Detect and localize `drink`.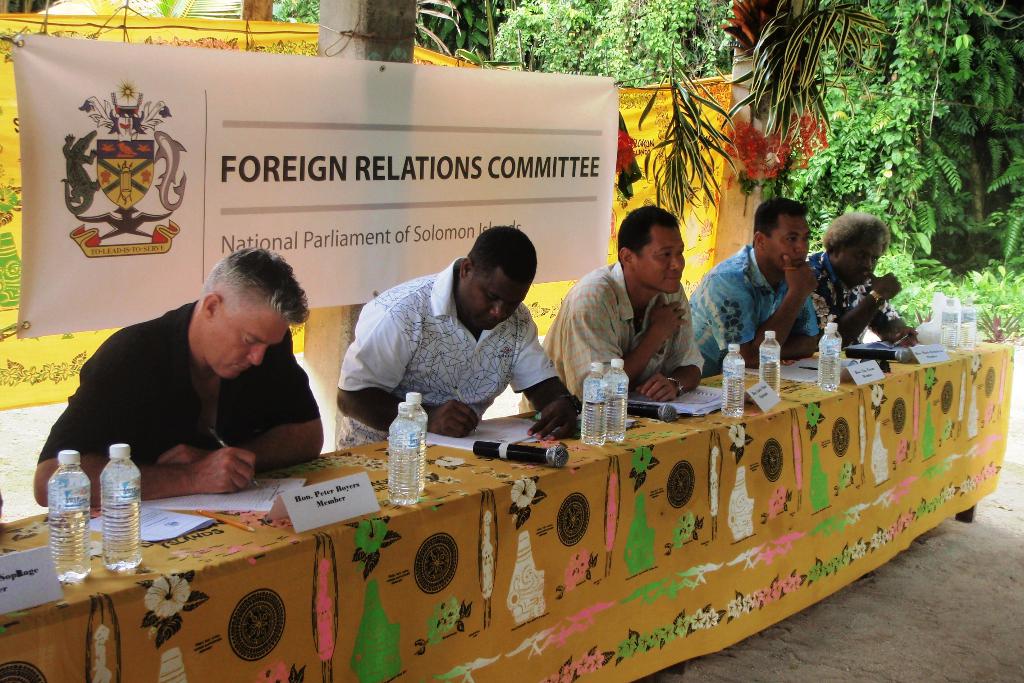
Localized at Rect(726, 339, 753, 414).
